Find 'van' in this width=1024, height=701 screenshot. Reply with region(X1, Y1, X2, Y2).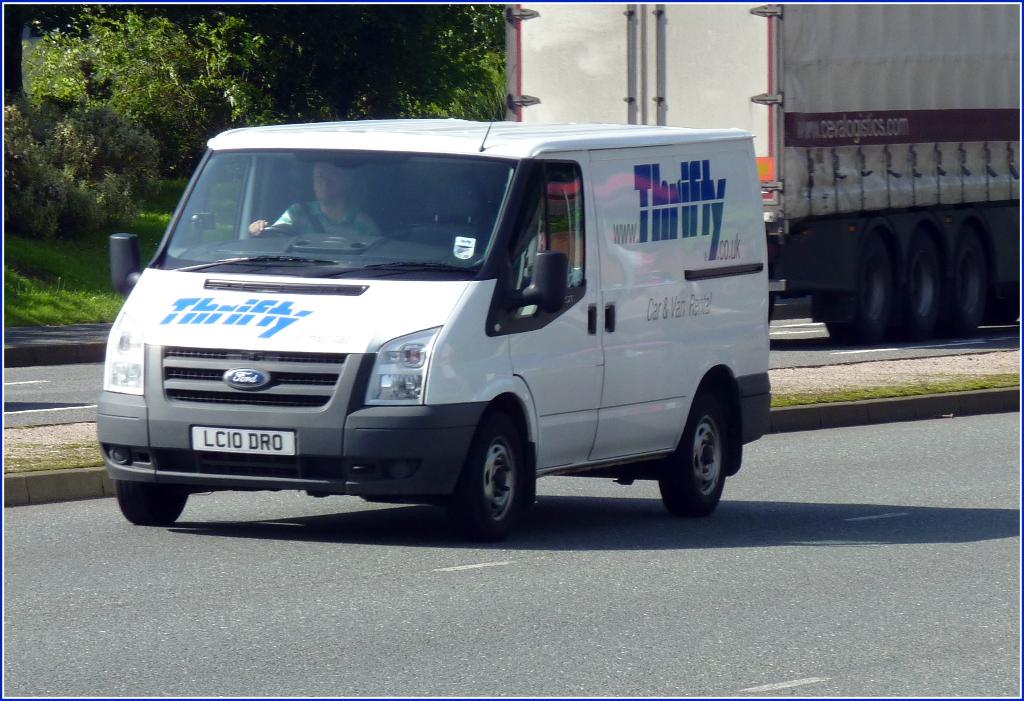
region(93, 64, 772, 544).
